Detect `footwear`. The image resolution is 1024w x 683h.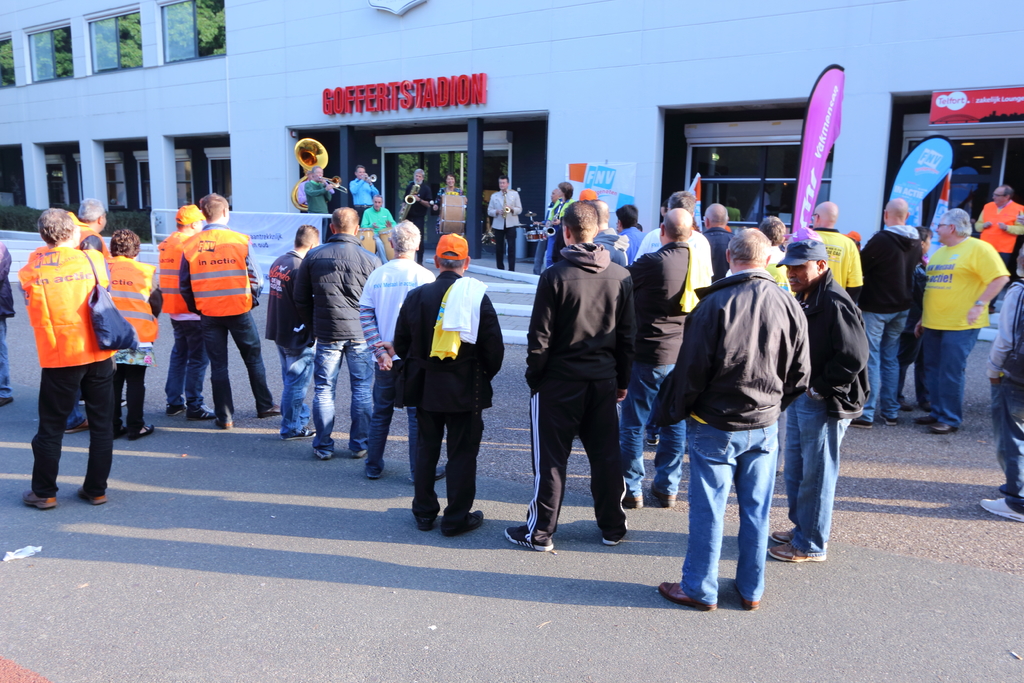
(x1=847, y1=422, x2=869, y2=427).
